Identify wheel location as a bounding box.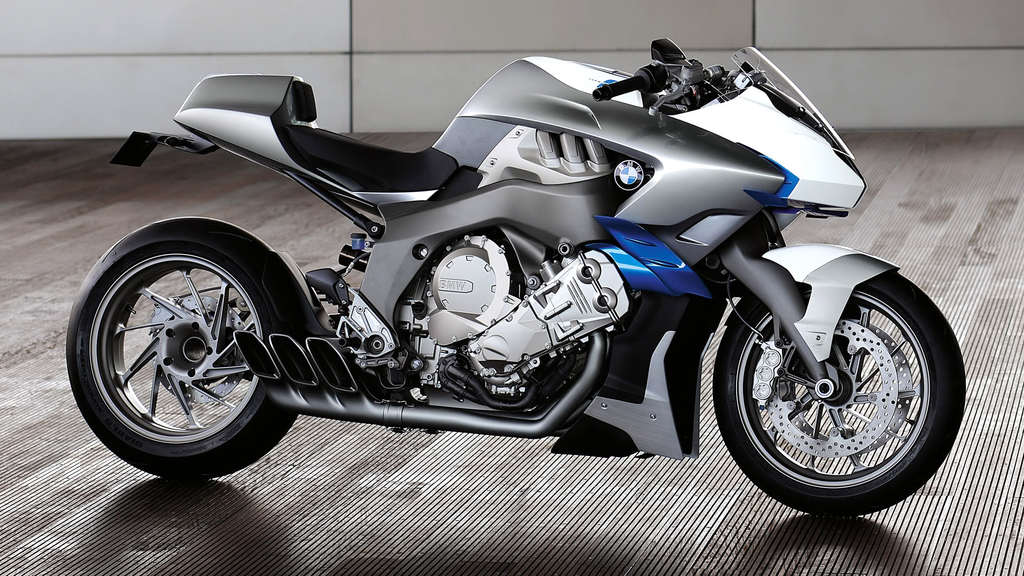
86:204:280:464.
